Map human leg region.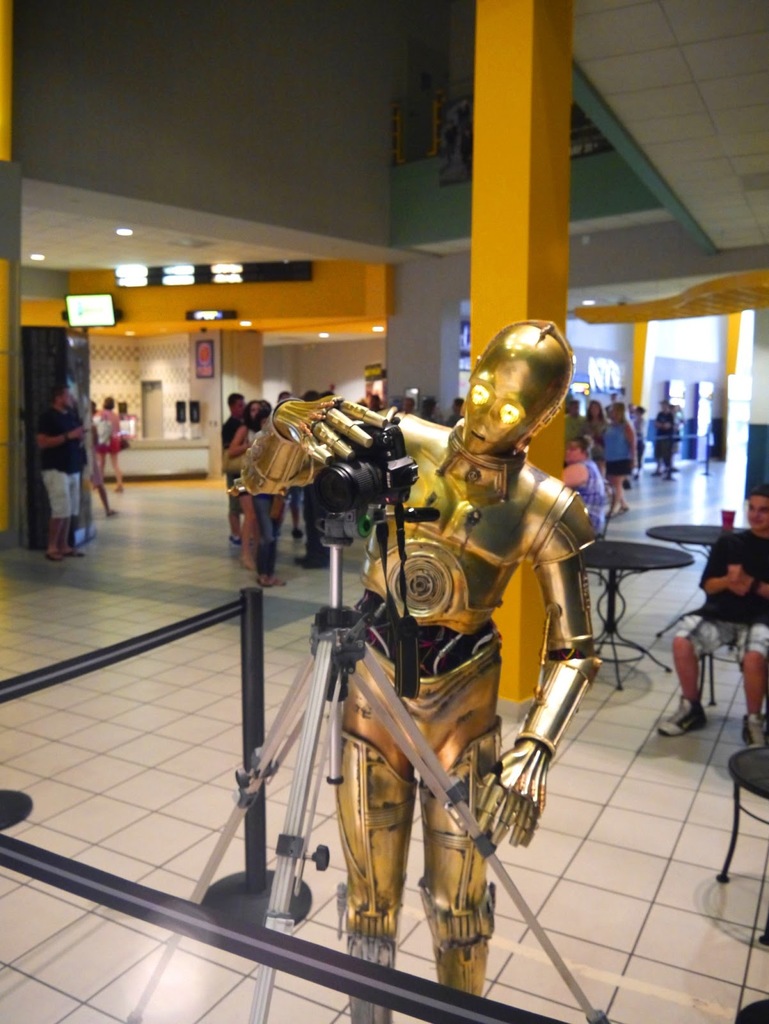
Mapped to 39 462 67 567.
